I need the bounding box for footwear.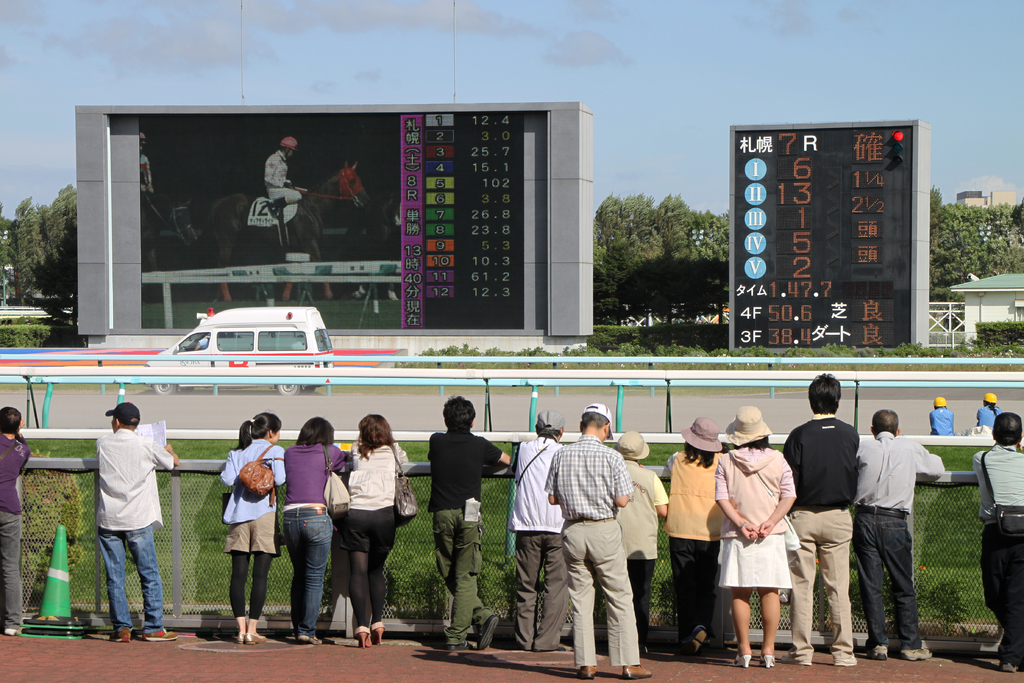
Here it is: 686/621/716/664.
